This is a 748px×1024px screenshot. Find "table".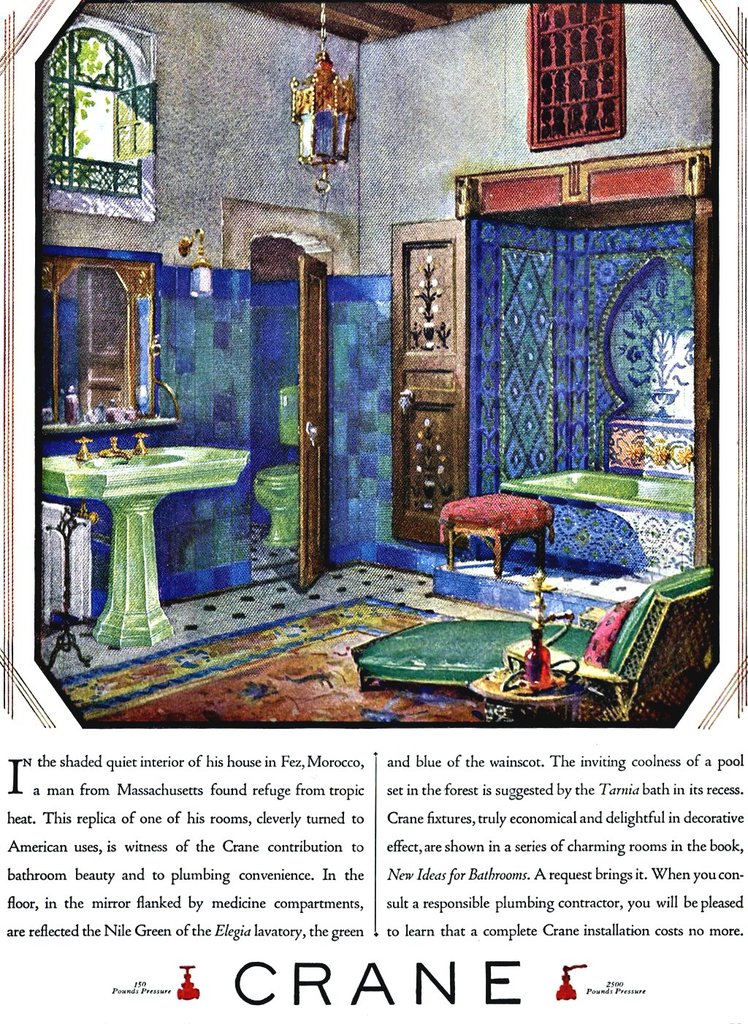
Bounding box: <bbox>438, 488, 573, 574</bbox>.
